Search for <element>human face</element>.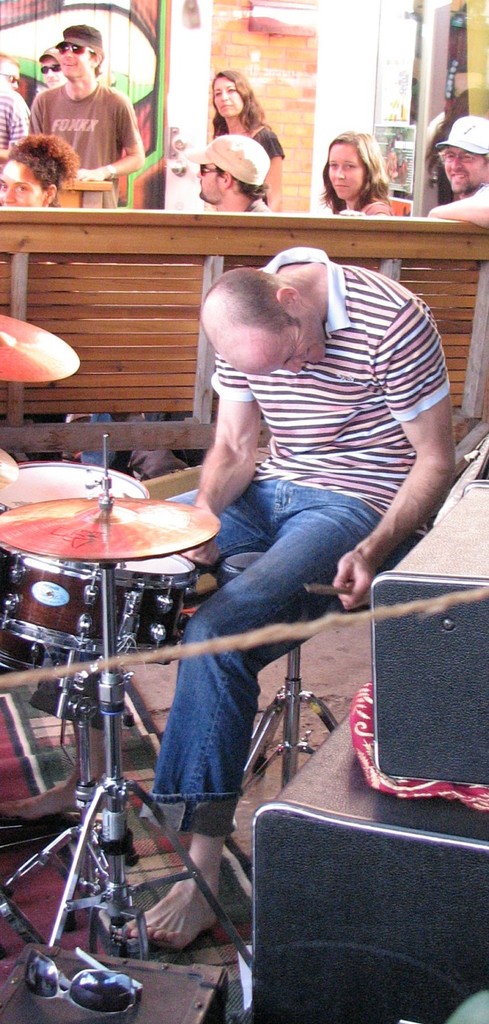
Found at x1=214 y1=80 x2=244 y2=118.
